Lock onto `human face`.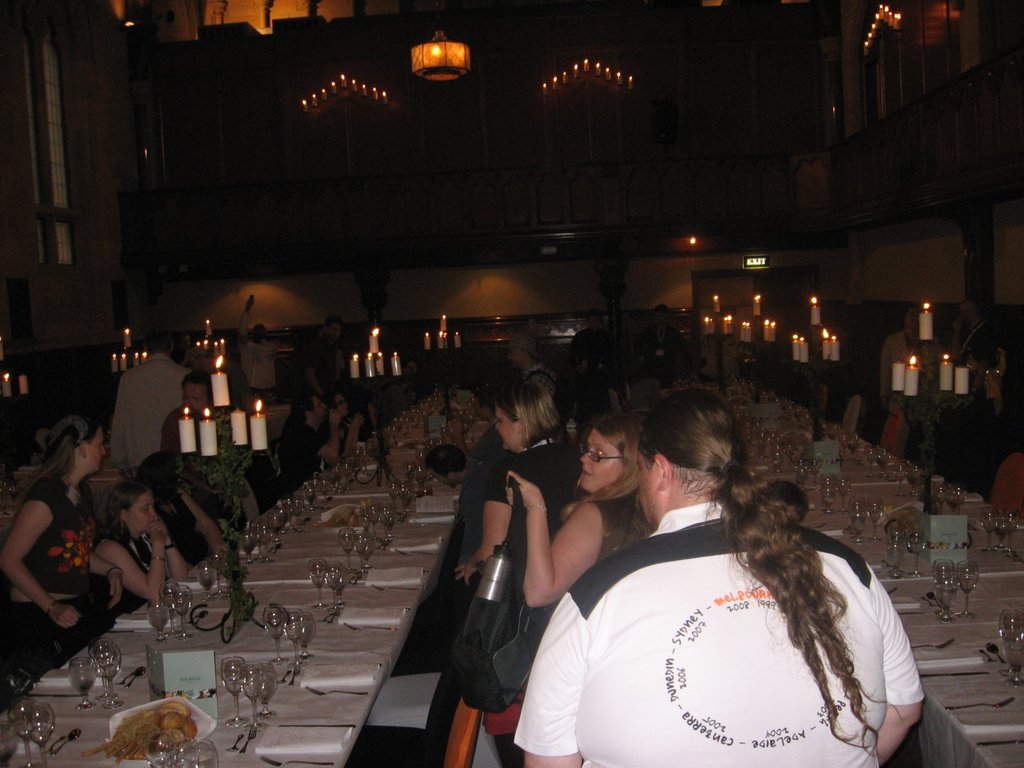
Locked: 654, 310, 666, 324.
